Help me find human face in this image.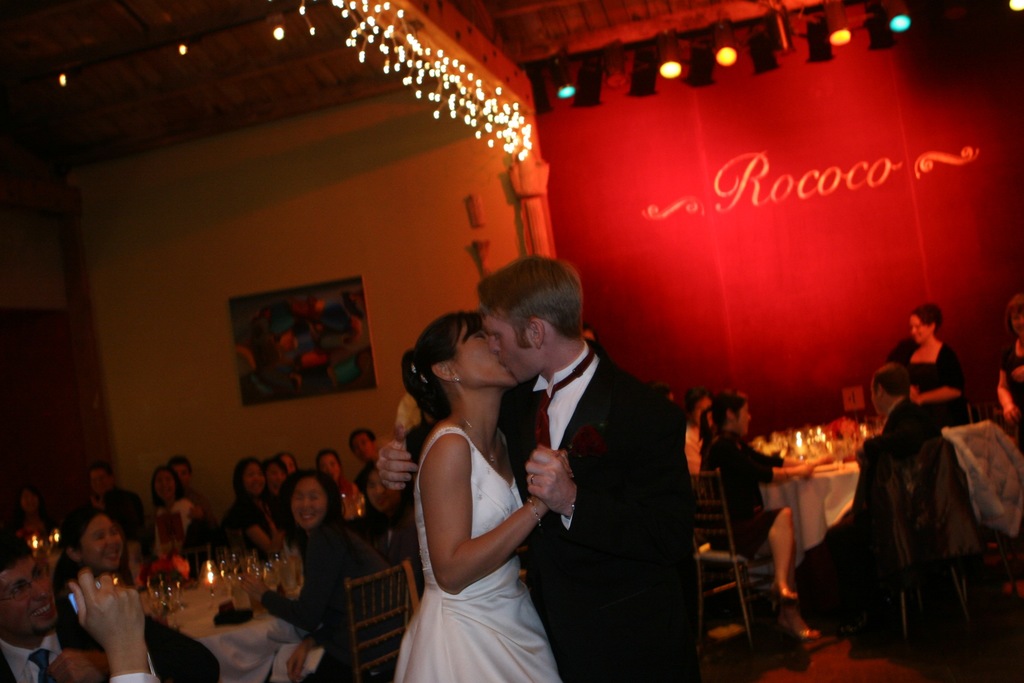
Found it: (479, 315, 532, 383).
